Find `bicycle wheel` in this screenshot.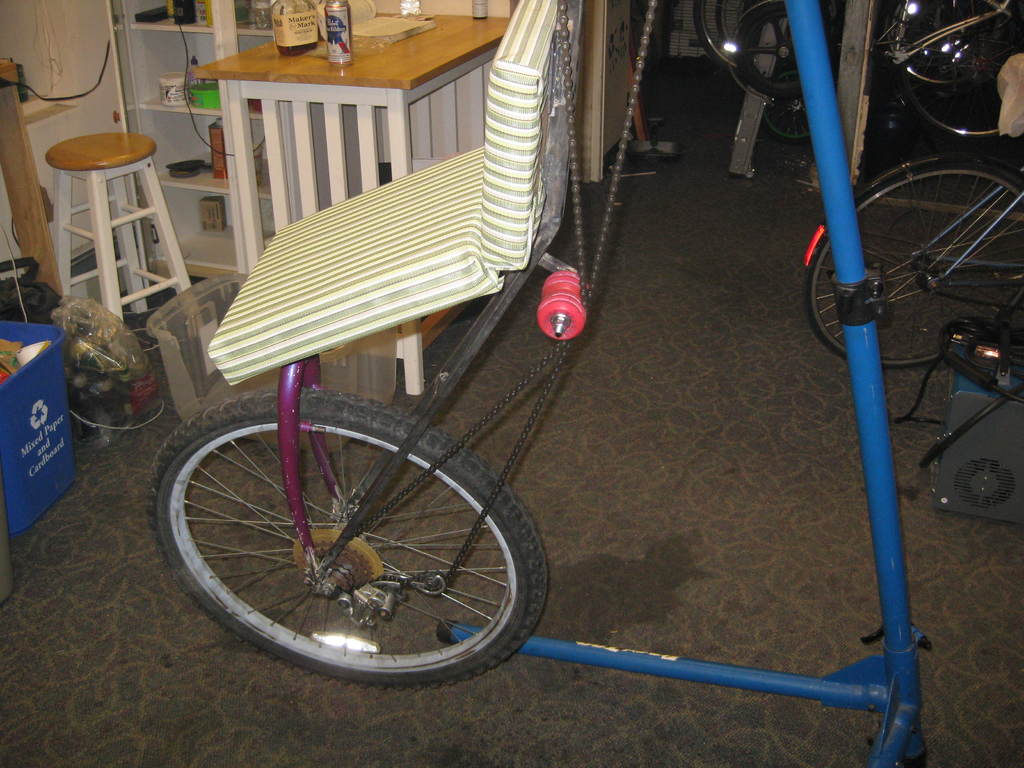
The bounding box for `bicycle wheel` is x1=159 y1=389 x2=554 y2=693.
